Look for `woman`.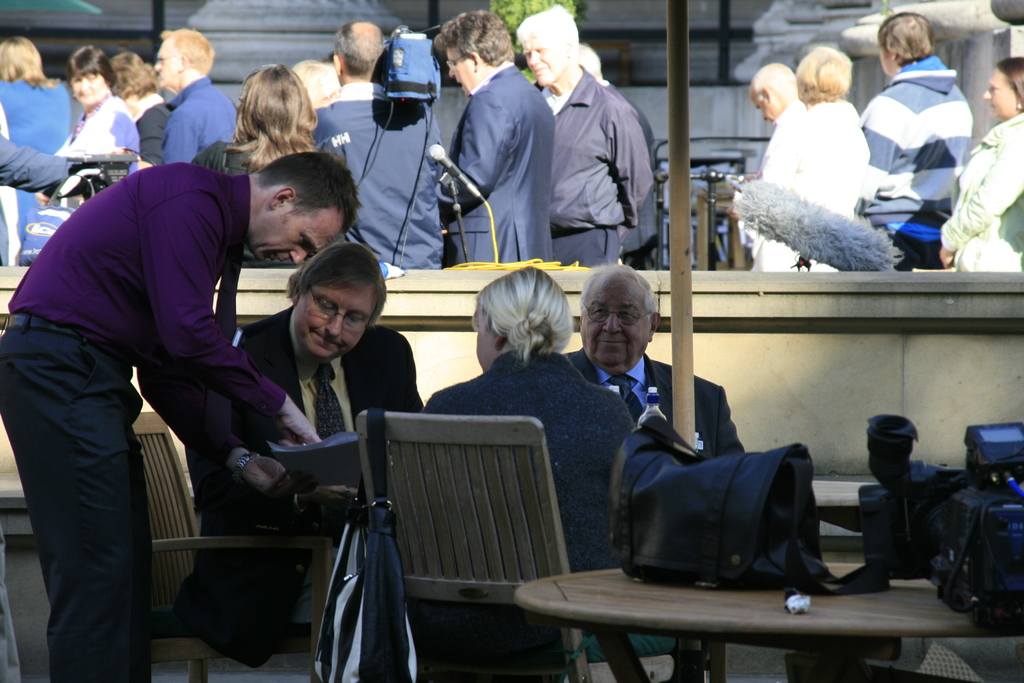
Found: [190,65,396,280].
